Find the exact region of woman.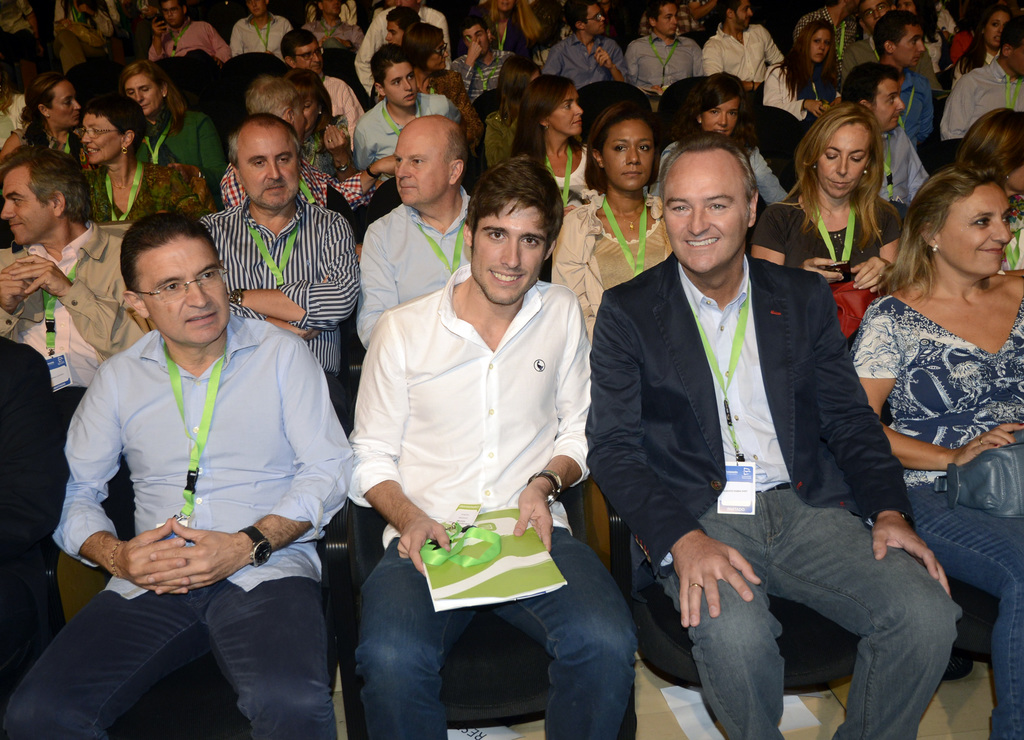
Exact region: region(748, 102, 906, 339).
